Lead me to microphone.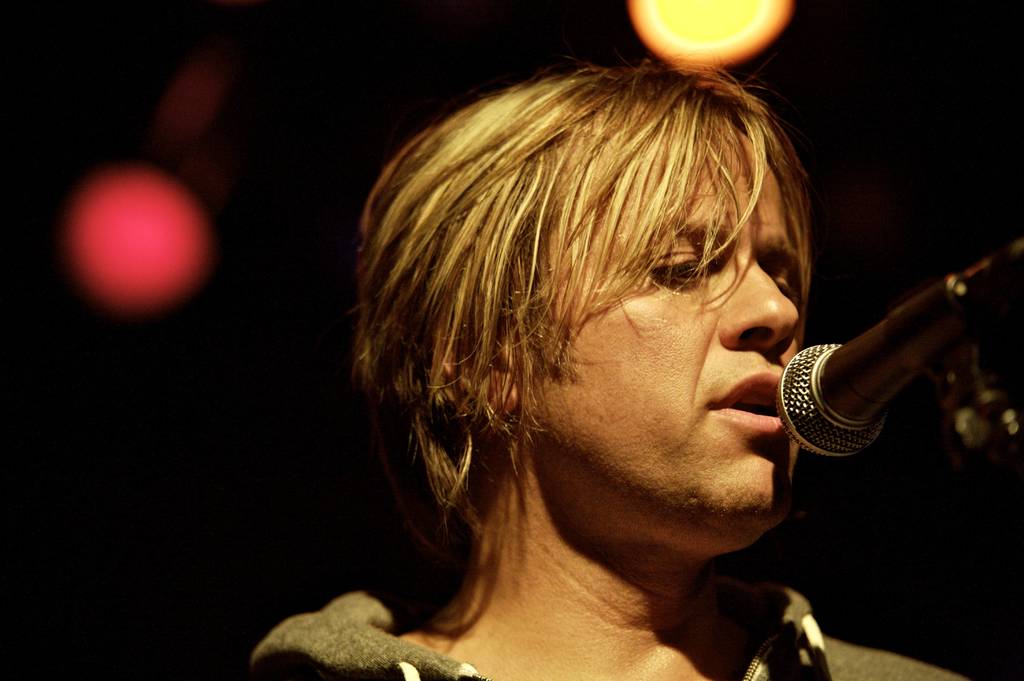
Lead to [x1=770, y1=219, x2=1023, y2=498].
